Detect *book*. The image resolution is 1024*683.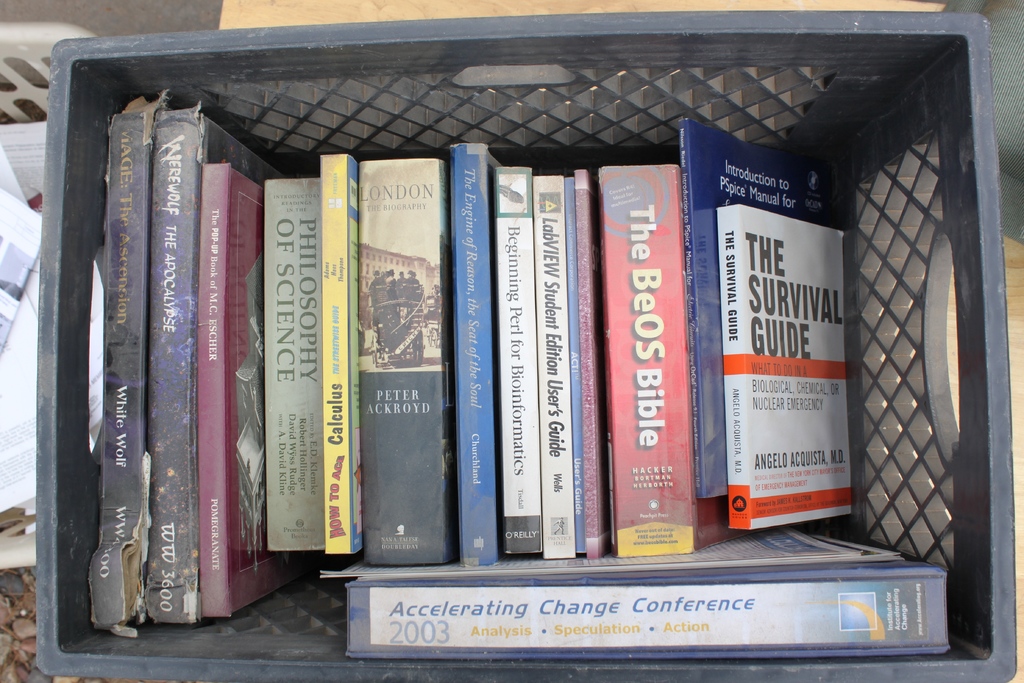
(449, 143, 500, 572).
